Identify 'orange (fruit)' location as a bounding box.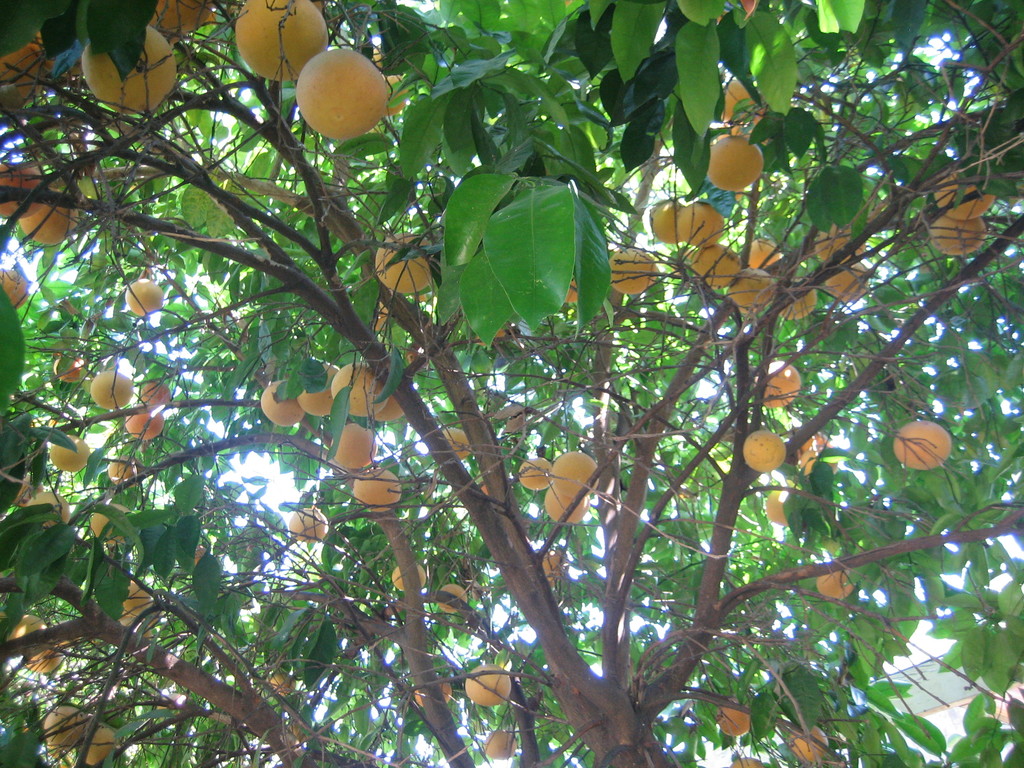
<bbox>897, 417, 955, 468</bbox>.
